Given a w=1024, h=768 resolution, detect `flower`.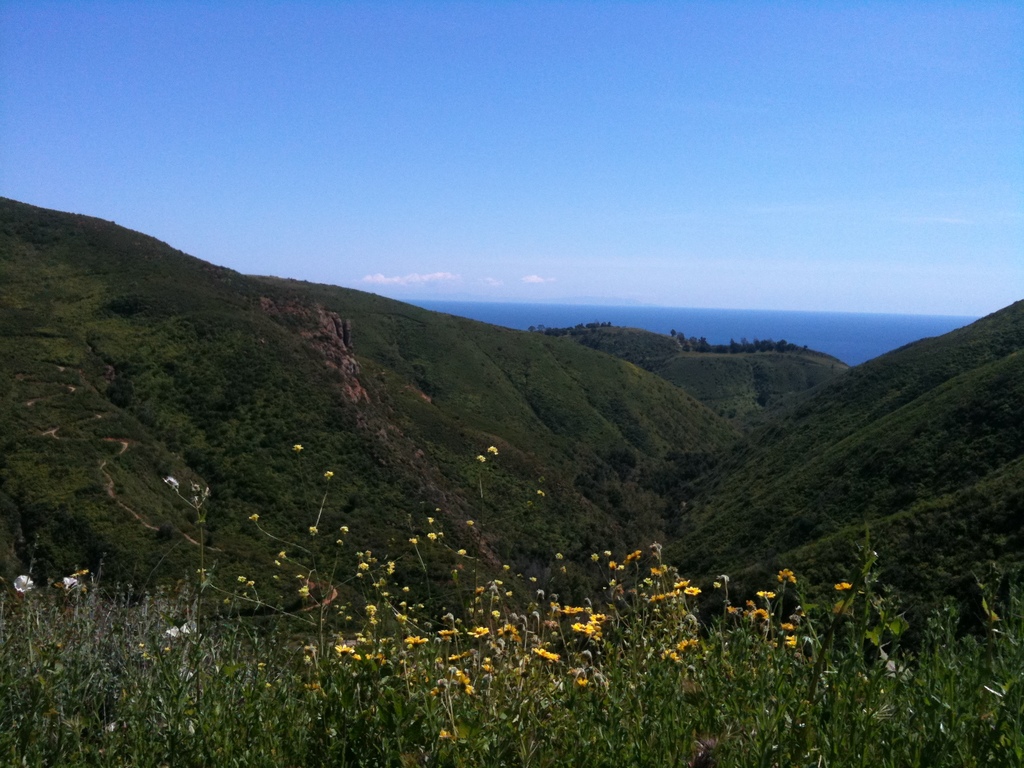
box=[424, 532, 440, 545].
